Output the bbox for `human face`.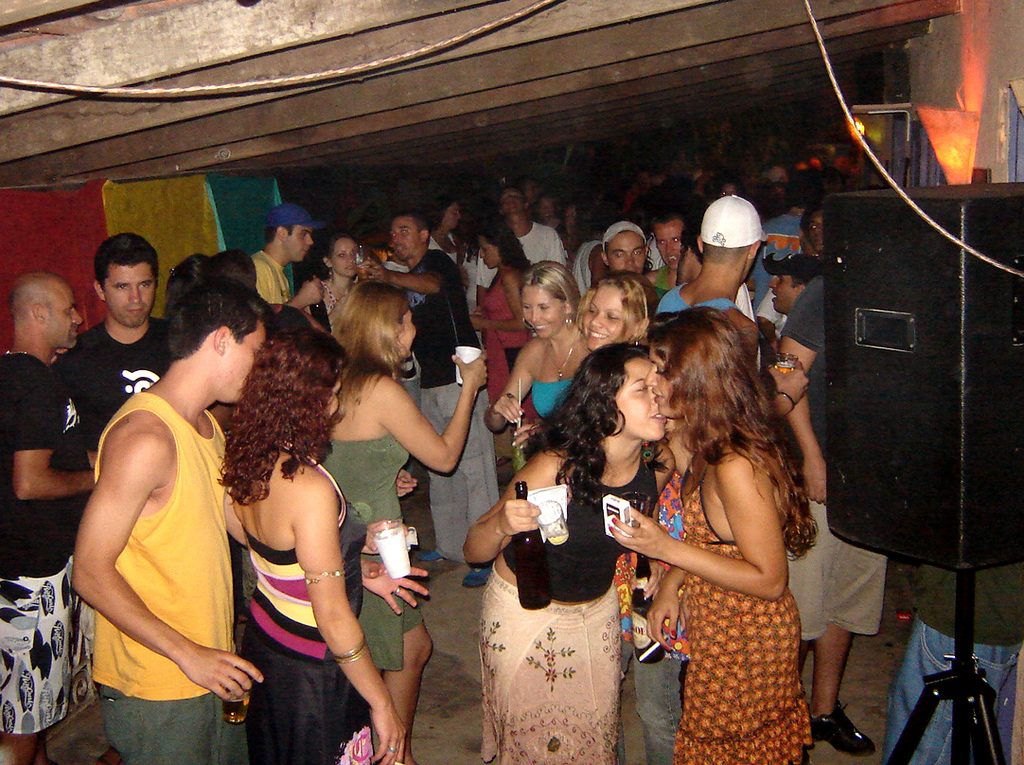
612 235 646 270.
